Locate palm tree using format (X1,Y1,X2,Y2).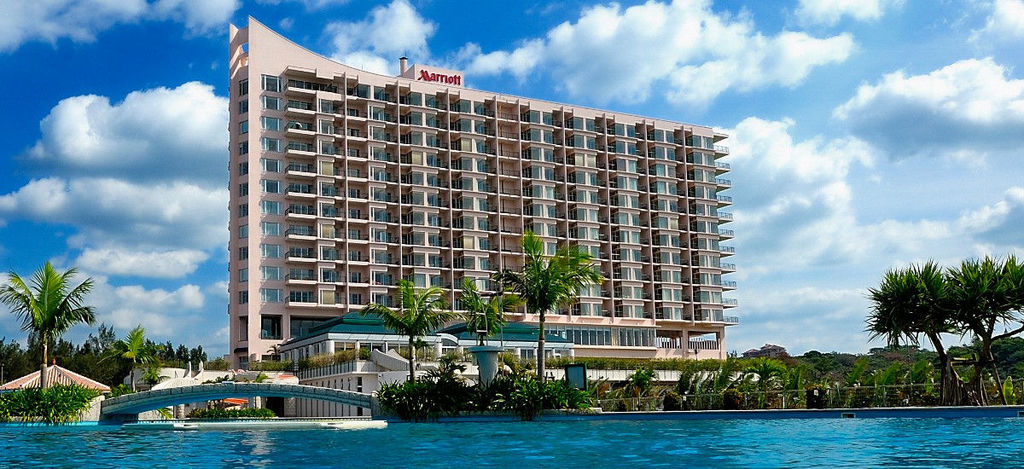
(433,280,486,388).
